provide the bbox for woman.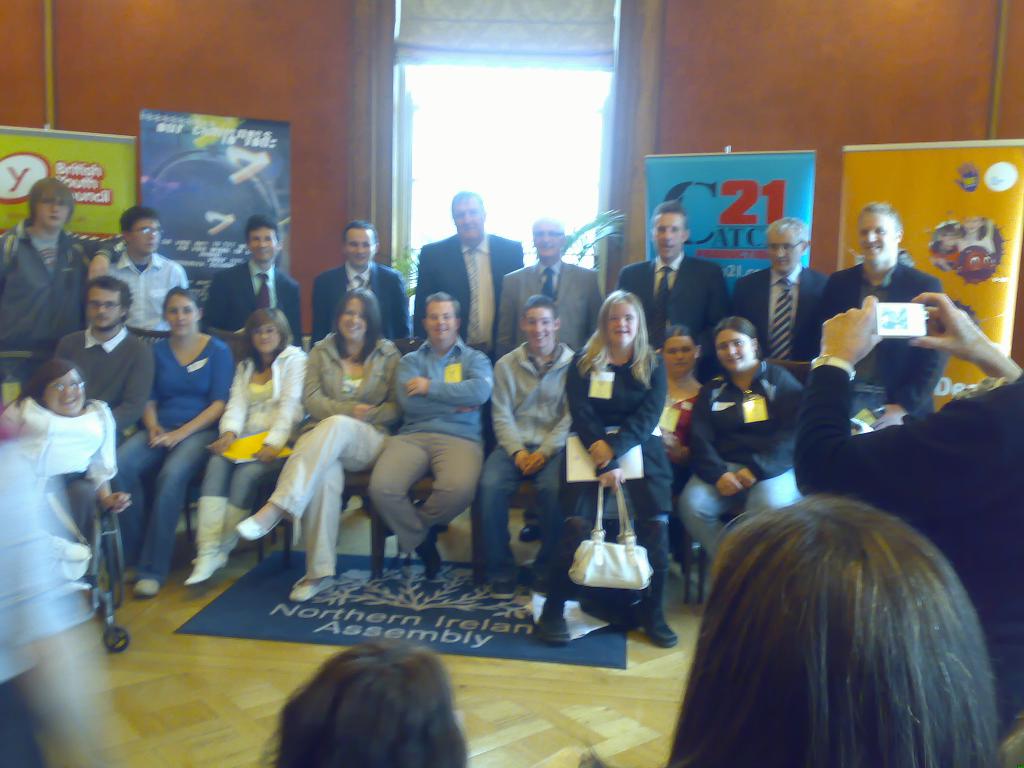
left=108, top=283, right=234, bottom=596.
